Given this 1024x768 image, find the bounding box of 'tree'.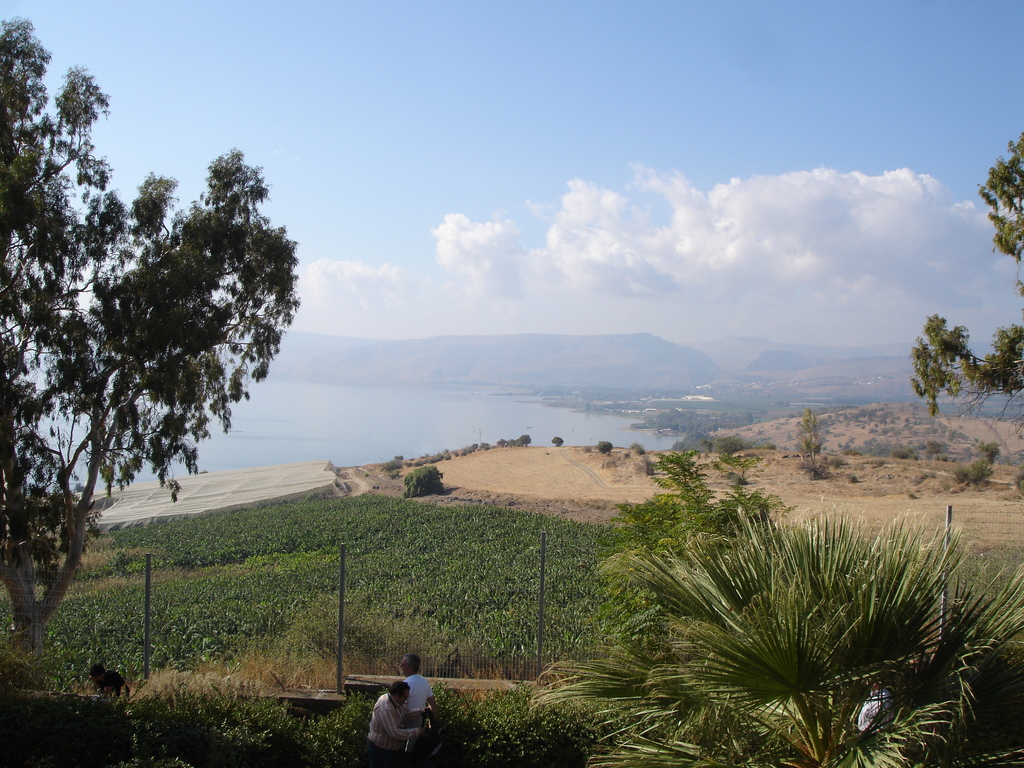
<region>957, 462, 995, 484</region>.
